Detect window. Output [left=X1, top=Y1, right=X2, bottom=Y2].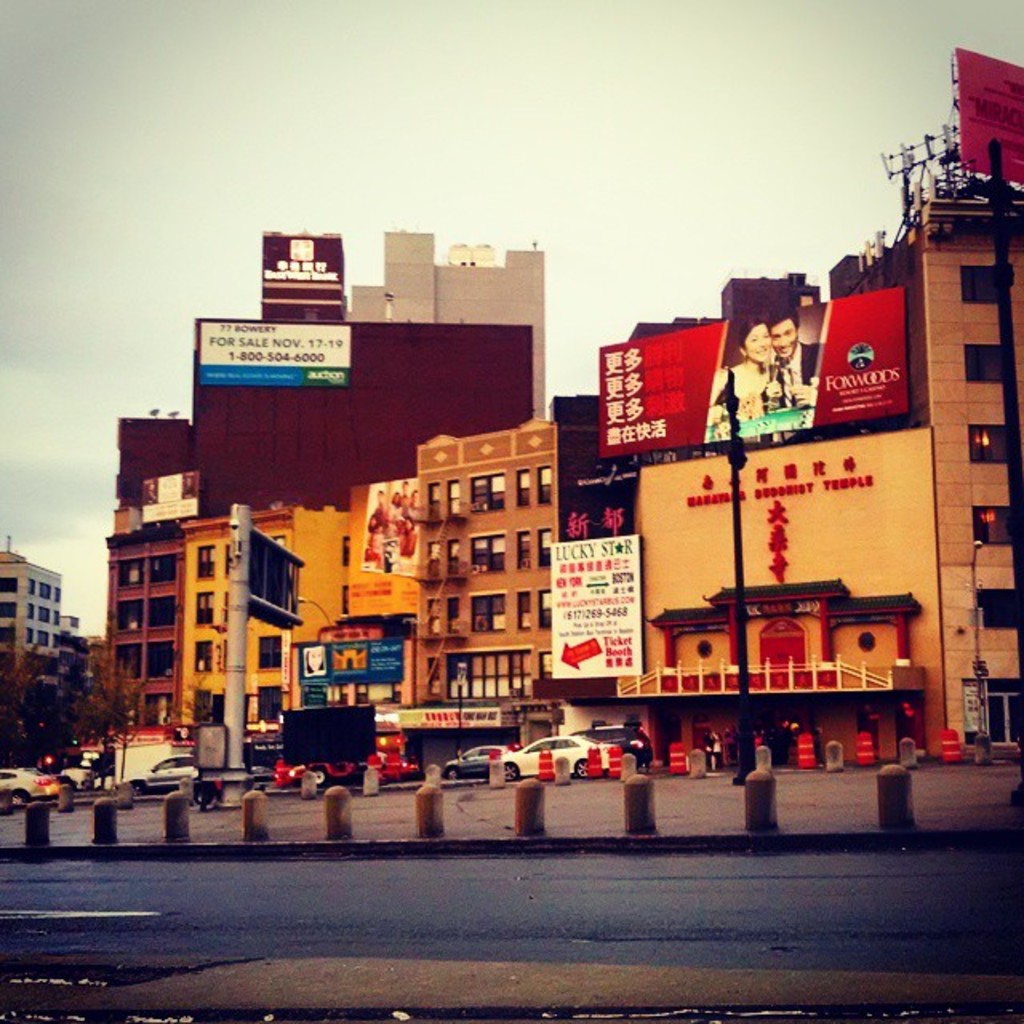
[left=256, top=683, right=286, bottom=722].
